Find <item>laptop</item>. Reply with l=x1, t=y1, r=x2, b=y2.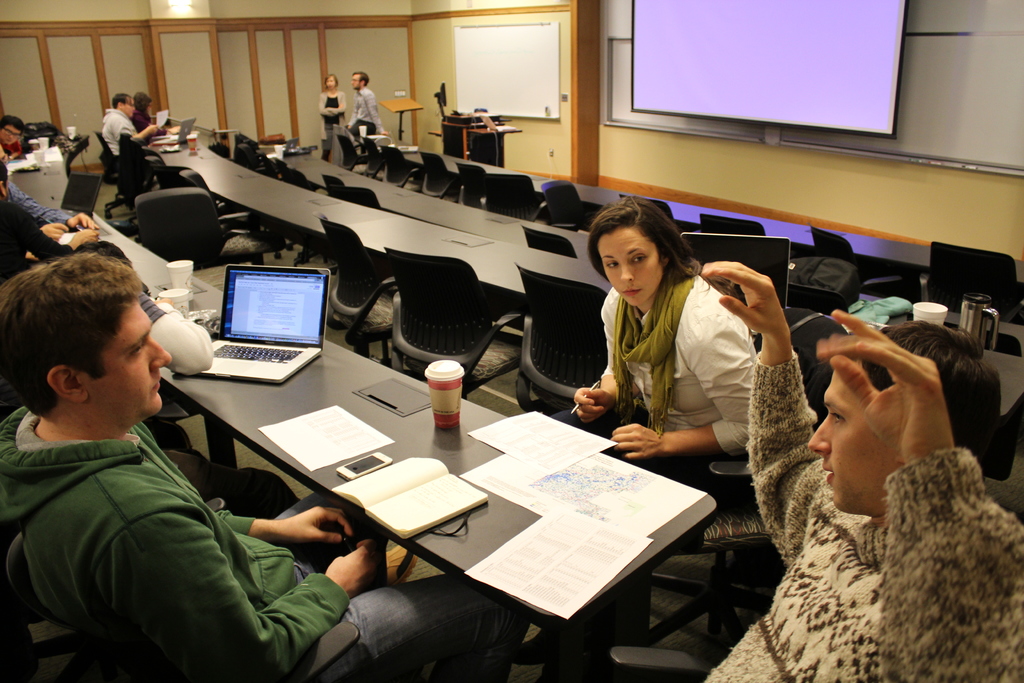
l=198, t=253, r=328, b=399.
